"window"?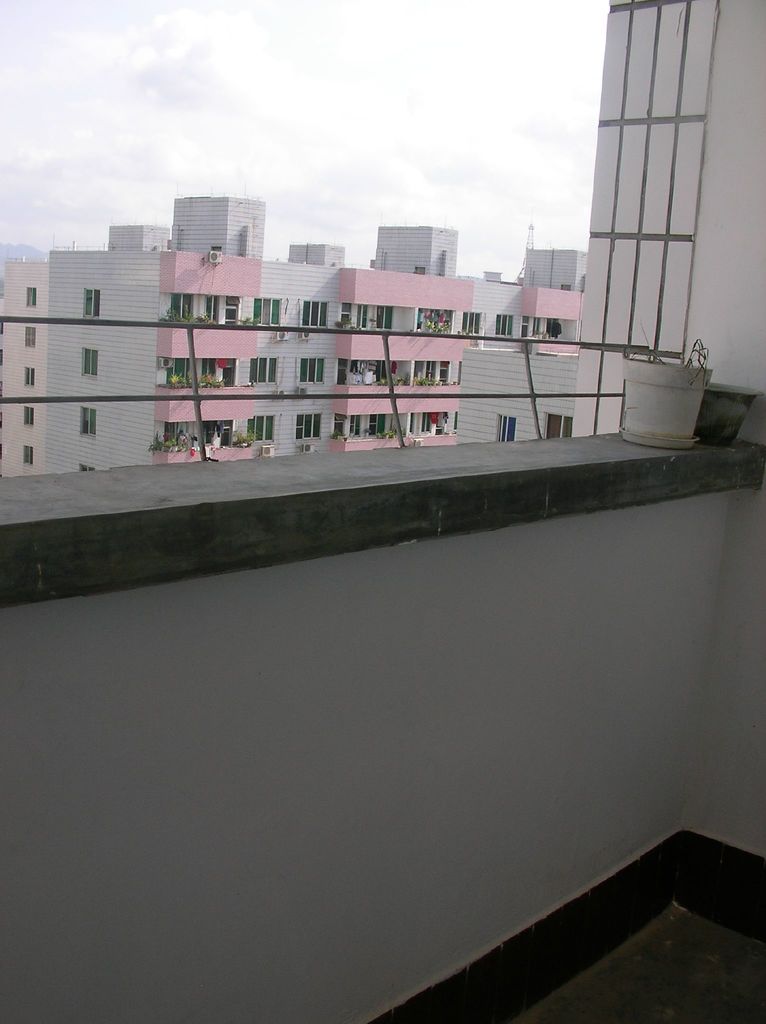
crop(24, 287, 37, 305)
